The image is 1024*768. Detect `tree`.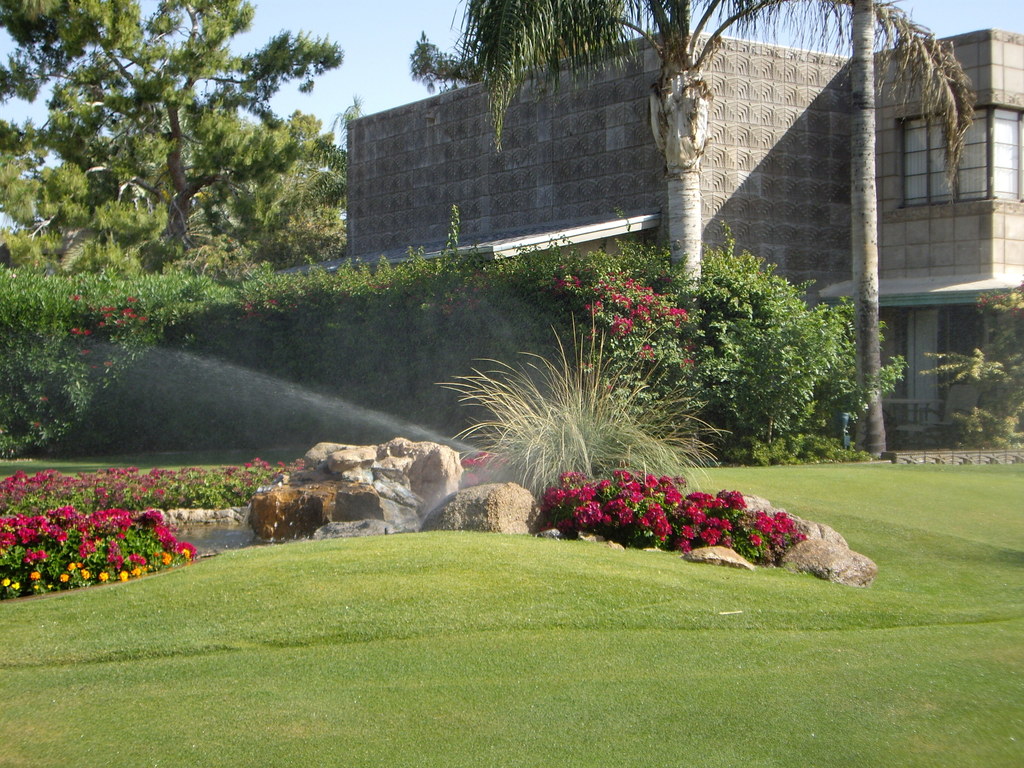
Detection: region(0, 0, 364, 277).
